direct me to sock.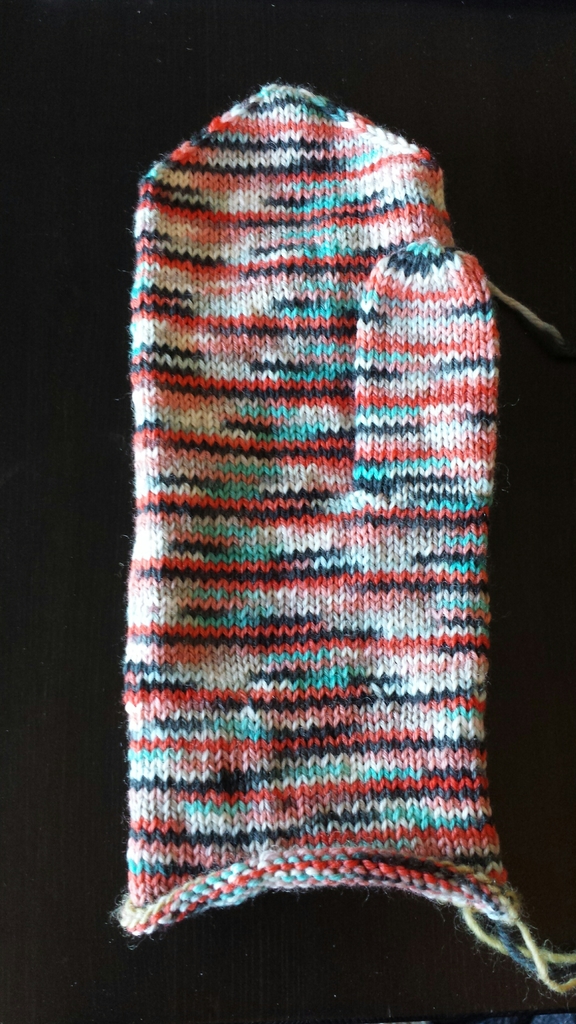
Direction: BBox(116, 76, 575, 994).
